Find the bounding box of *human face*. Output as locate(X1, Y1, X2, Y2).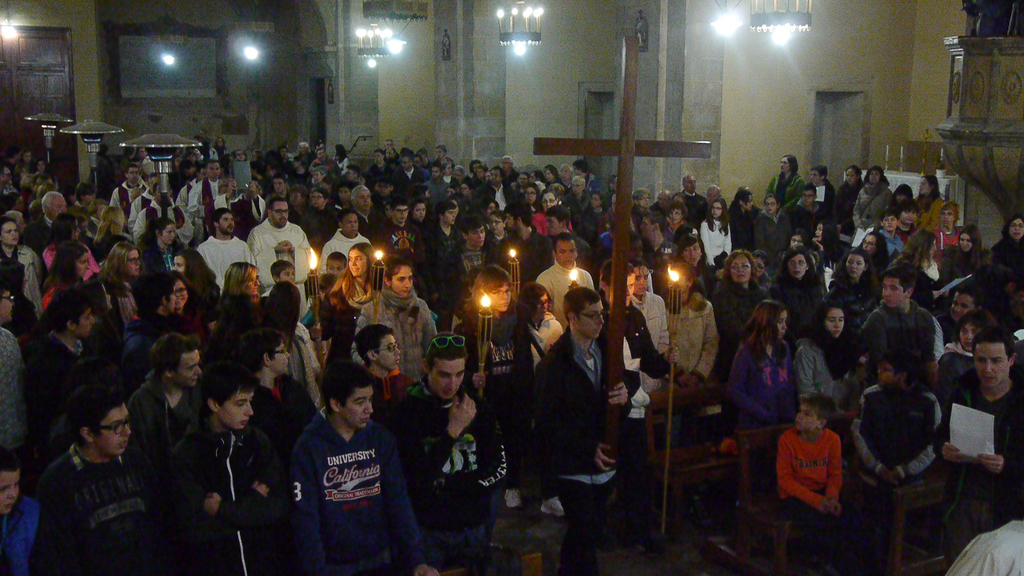
locate(822, 314, 845, 331).
